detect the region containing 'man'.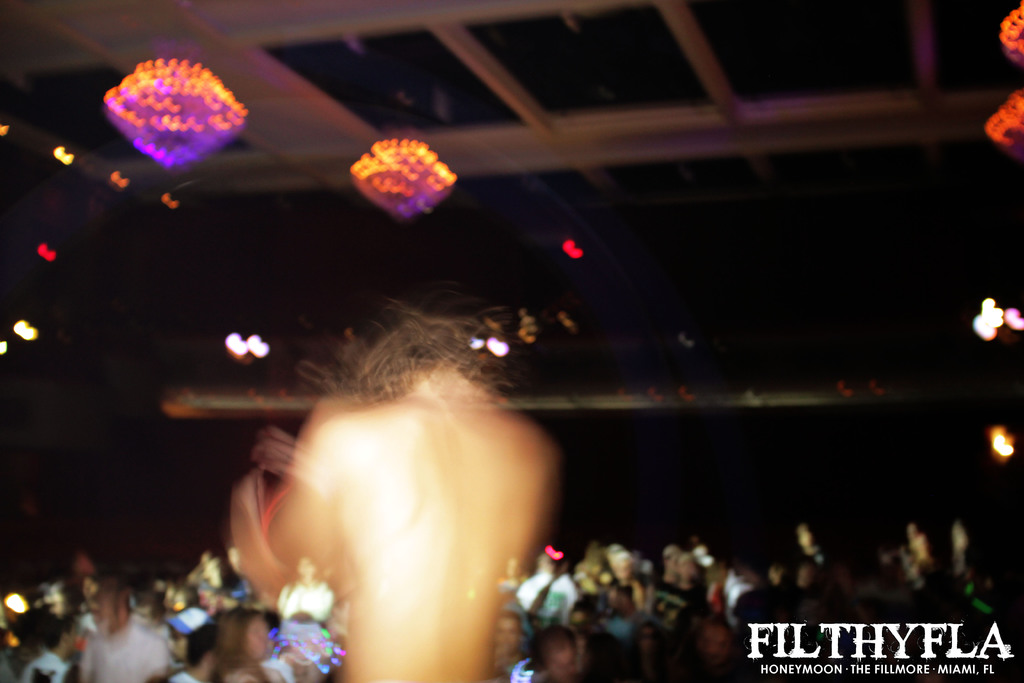
left=249, top=300, right=572, bottom=682.
